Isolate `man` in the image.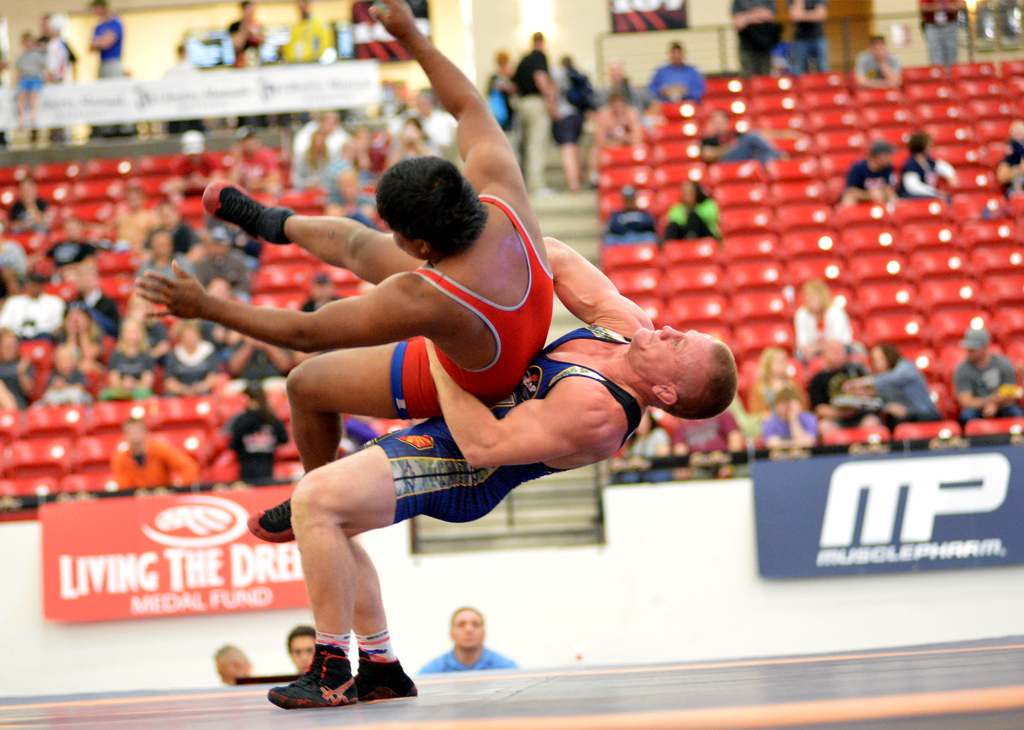
Isolated region: box=[279, 0, 330, 58].
